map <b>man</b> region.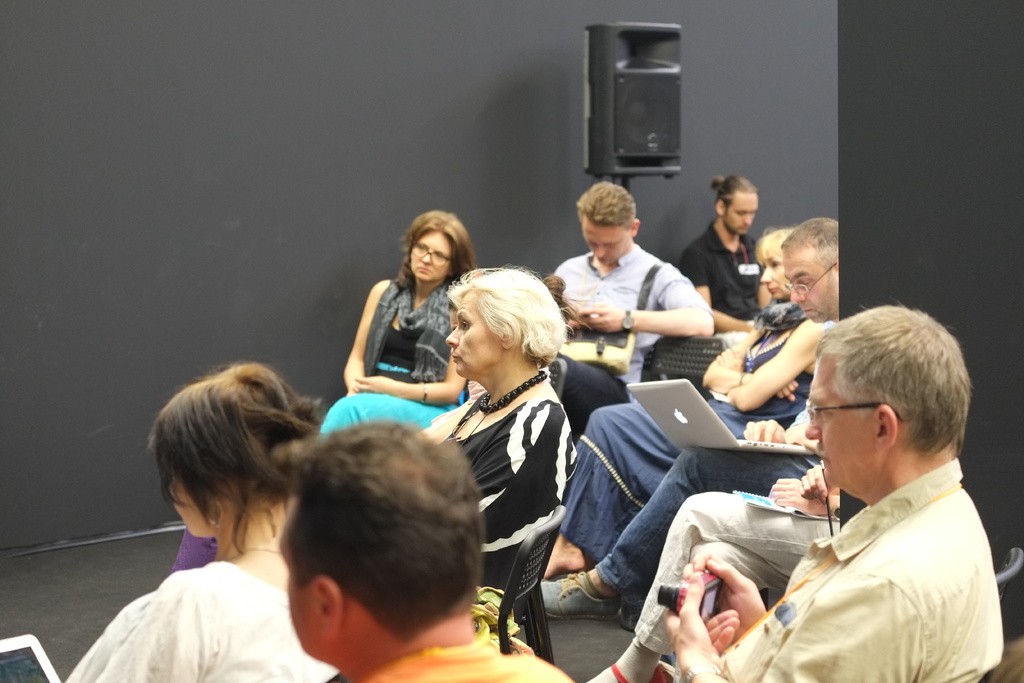
Mapped to <region>280, 418, 573, 682</region>.
